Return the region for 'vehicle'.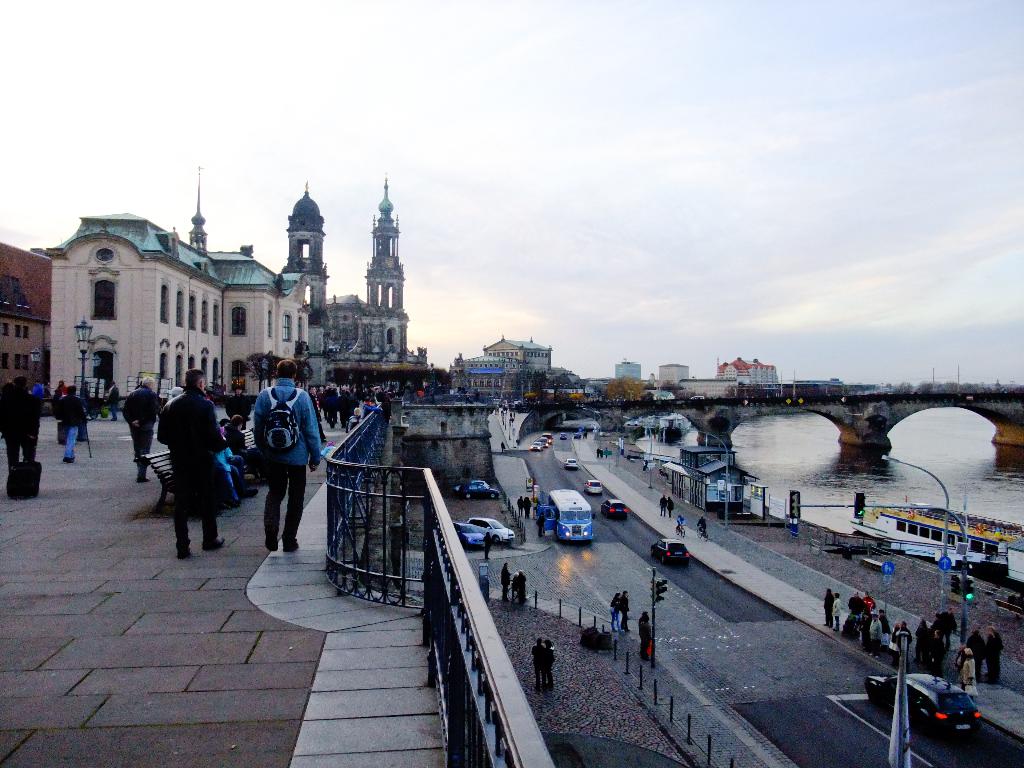
[454,478,499,500].
